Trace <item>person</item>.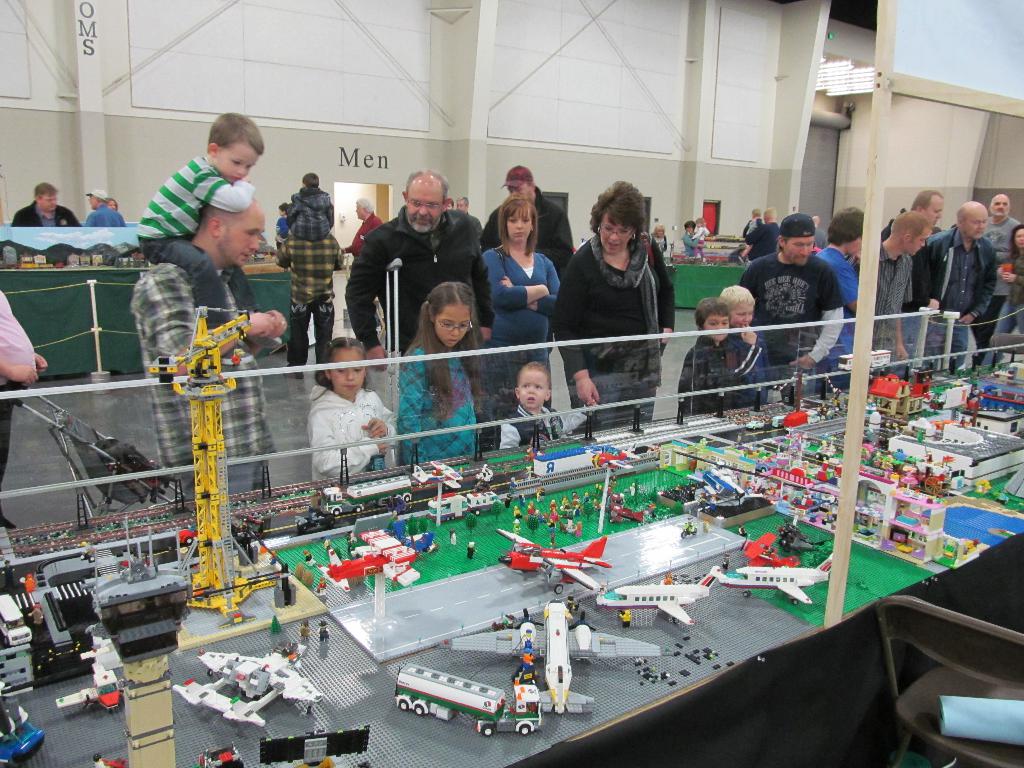
Traced to {"x1": 316, "y1": 577, "x2": 325, "y2": 596}.
